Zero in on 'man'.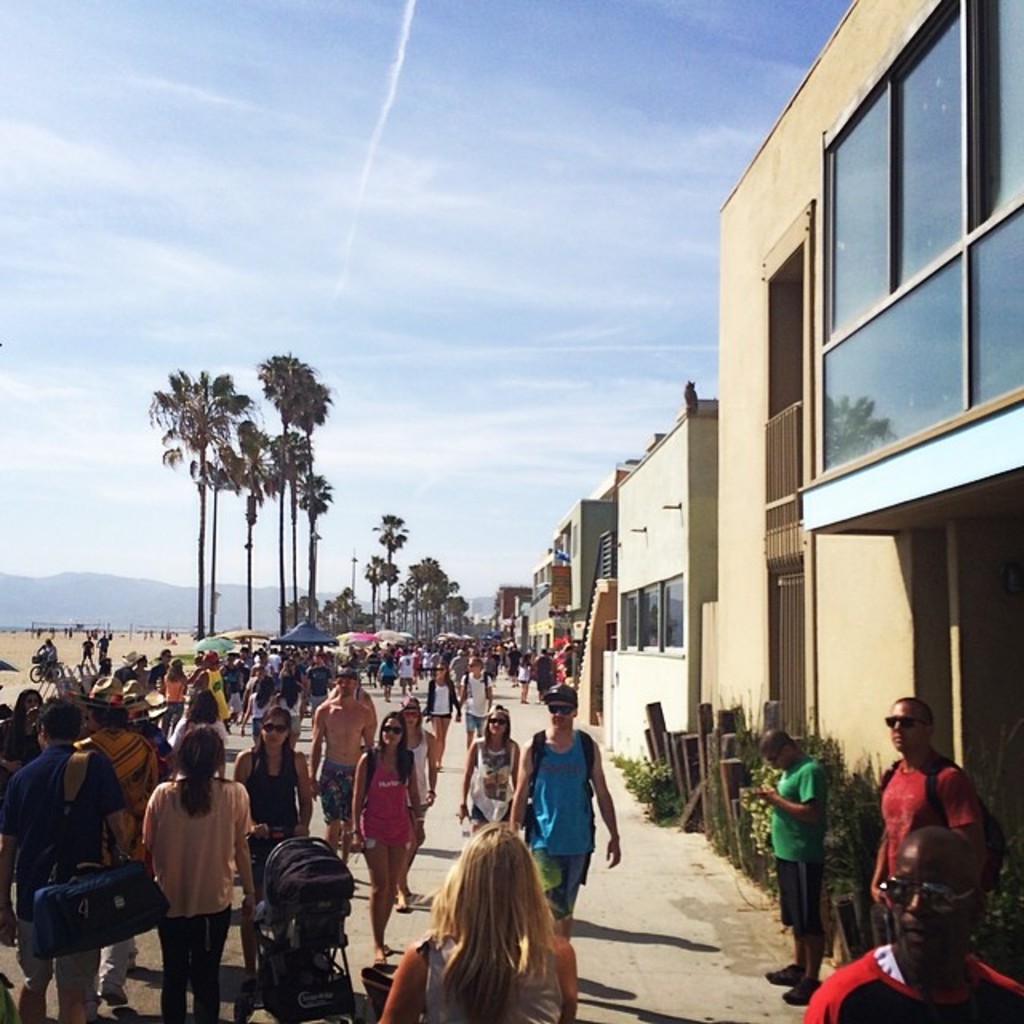
Zeroed in: 802, 824, 1022, 1022.
